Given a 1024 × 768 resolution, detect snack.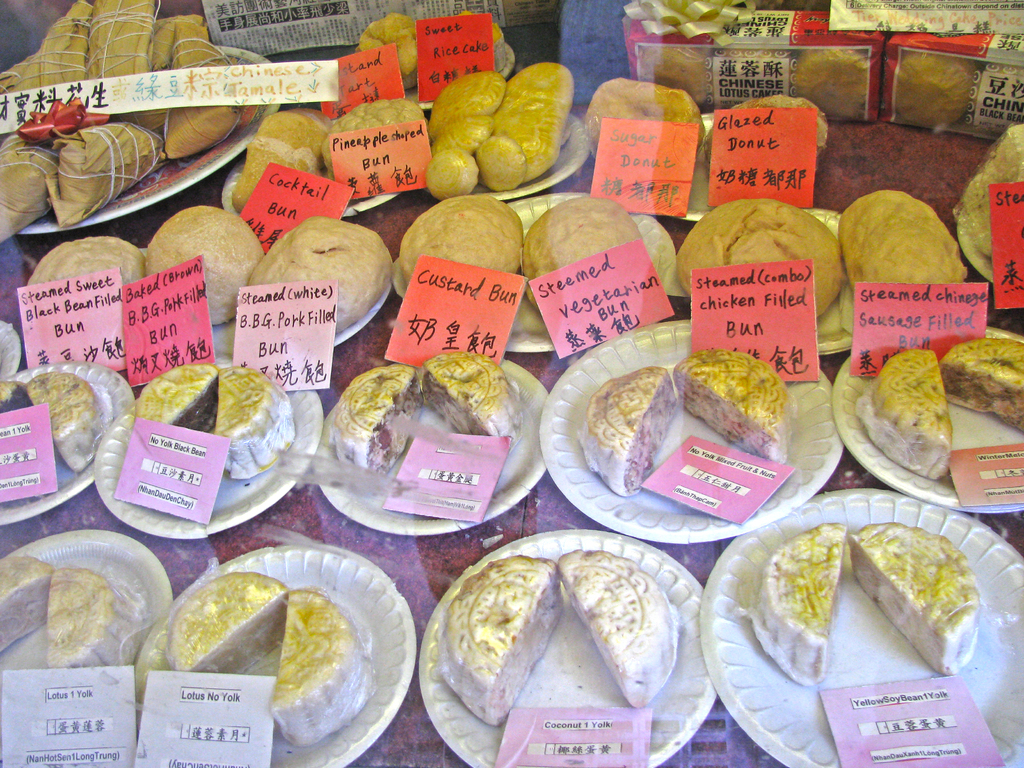
left=721, top=82, right=831, bottom=169.
